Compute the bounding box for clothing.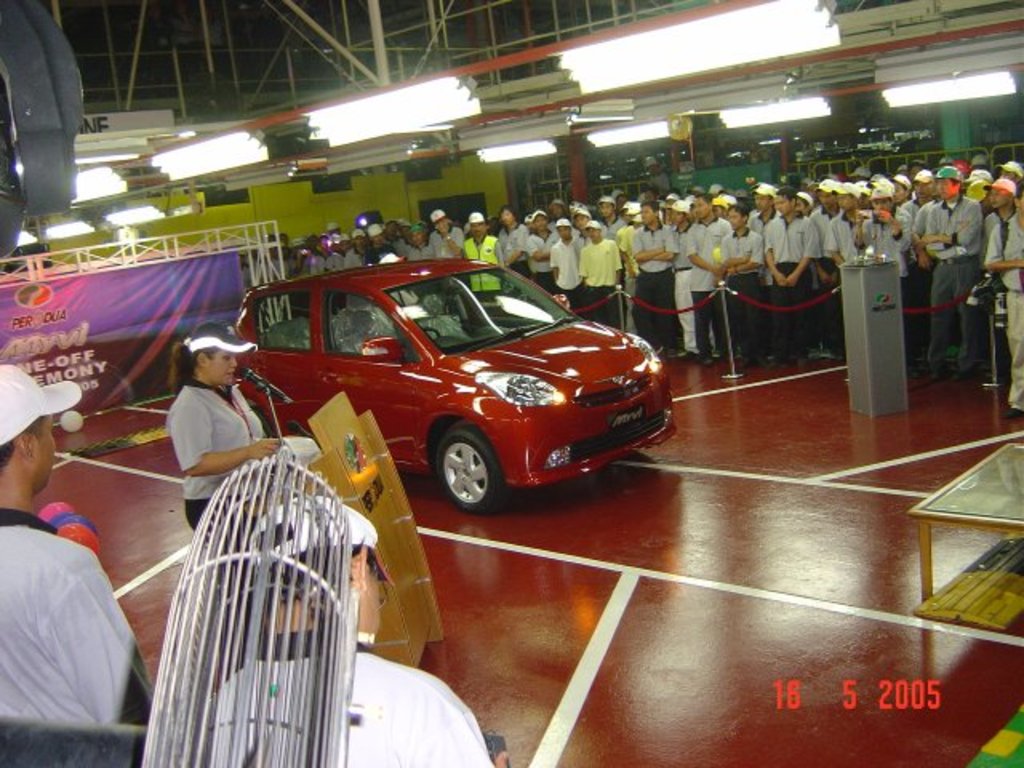
{"x1": 579, "y1": 240, "x2": 618, "y2": 323}.
